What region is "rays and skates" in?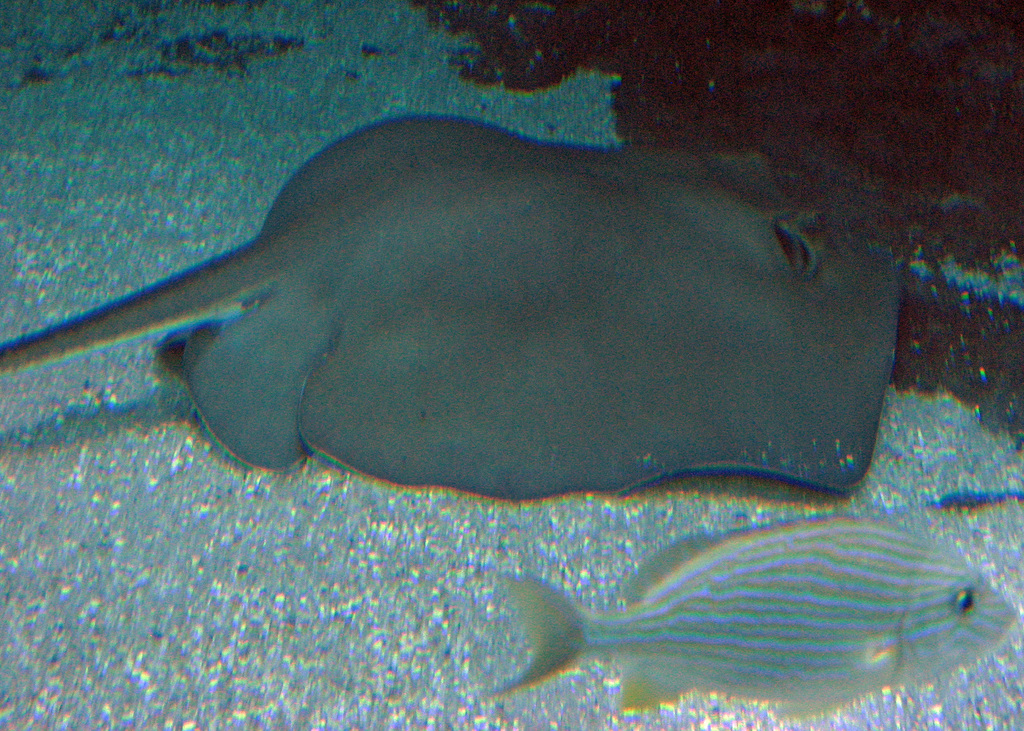
<box>0,110,908,508</box>.
